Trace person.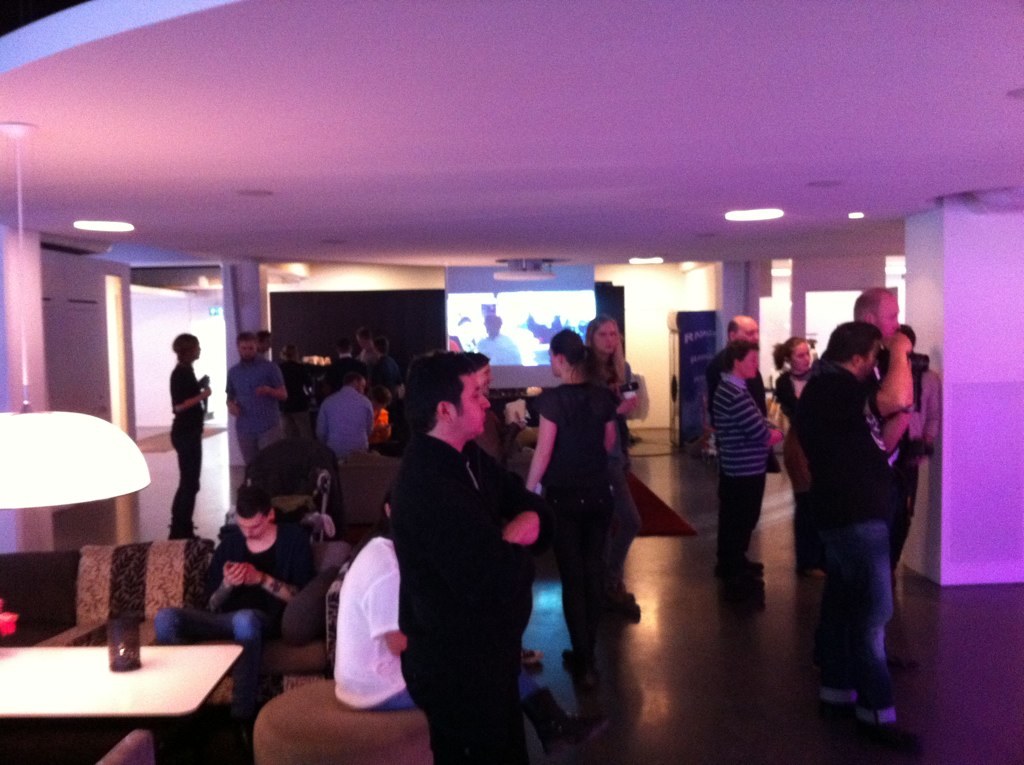
Traced to 169:332:213:542.
